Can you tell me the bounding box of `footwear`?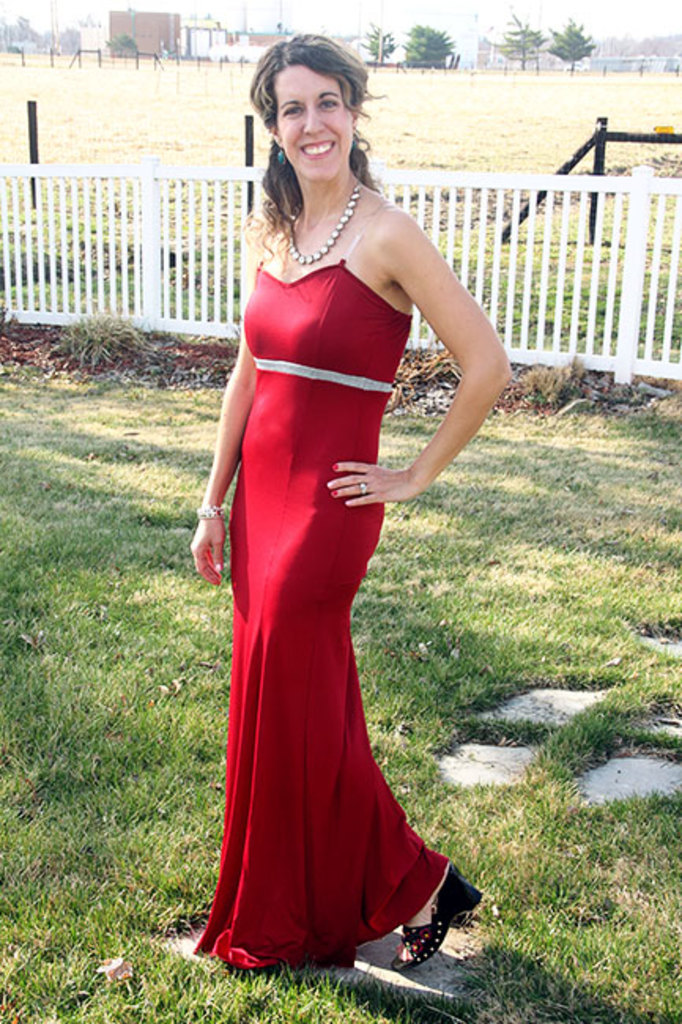
[392, 892, 463, 985].
